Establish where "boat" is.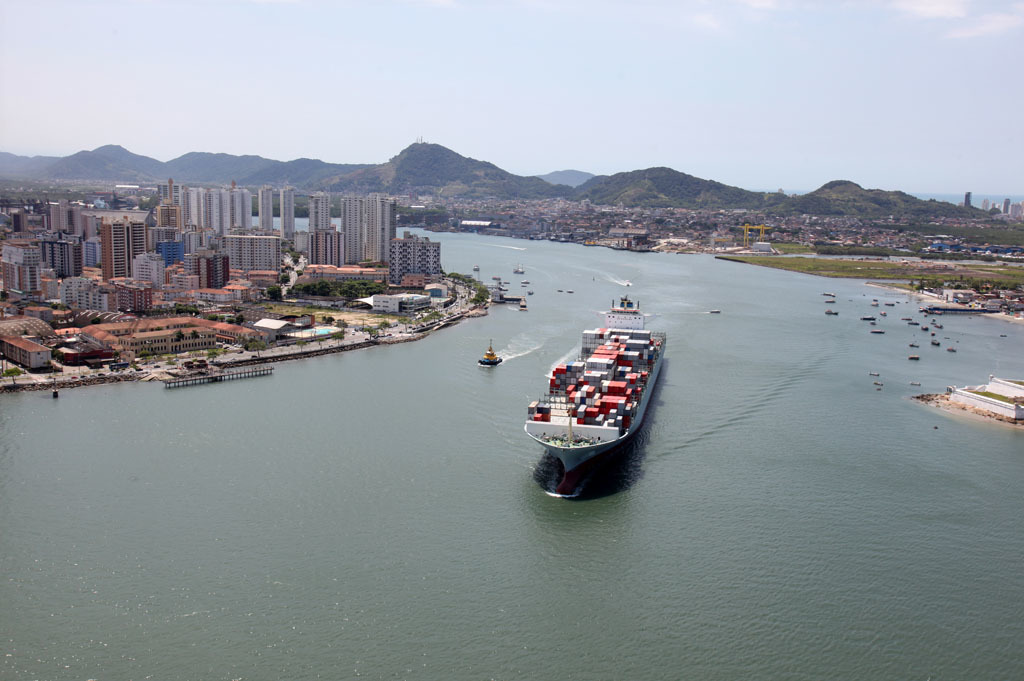
Established at 495 278 503 279.
